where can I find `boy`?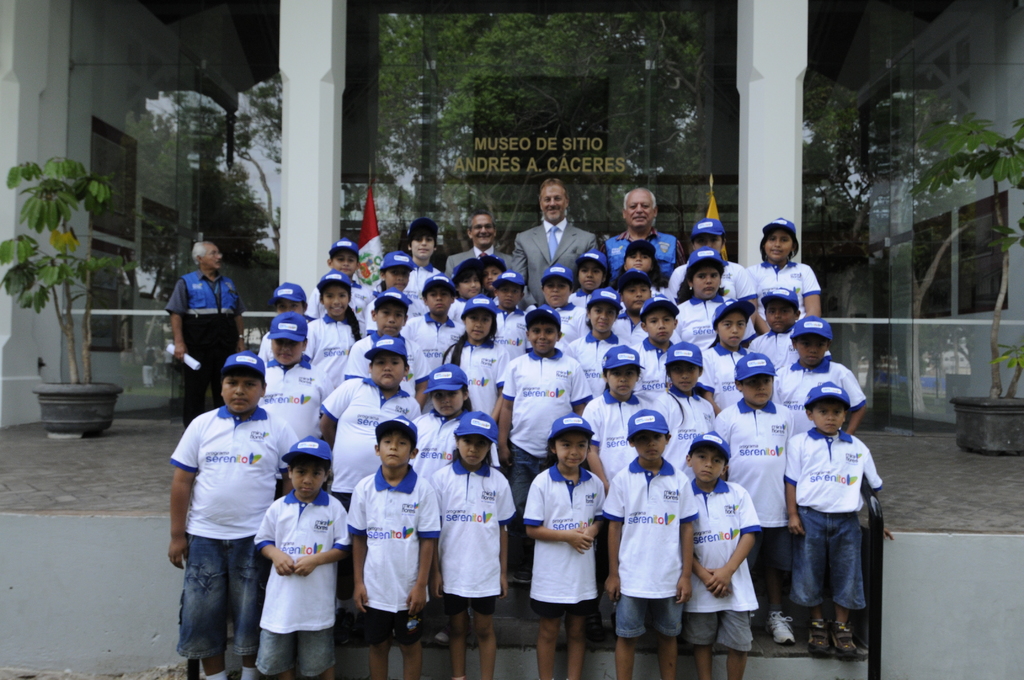
You can find it at 261, 311, 336, 501.
